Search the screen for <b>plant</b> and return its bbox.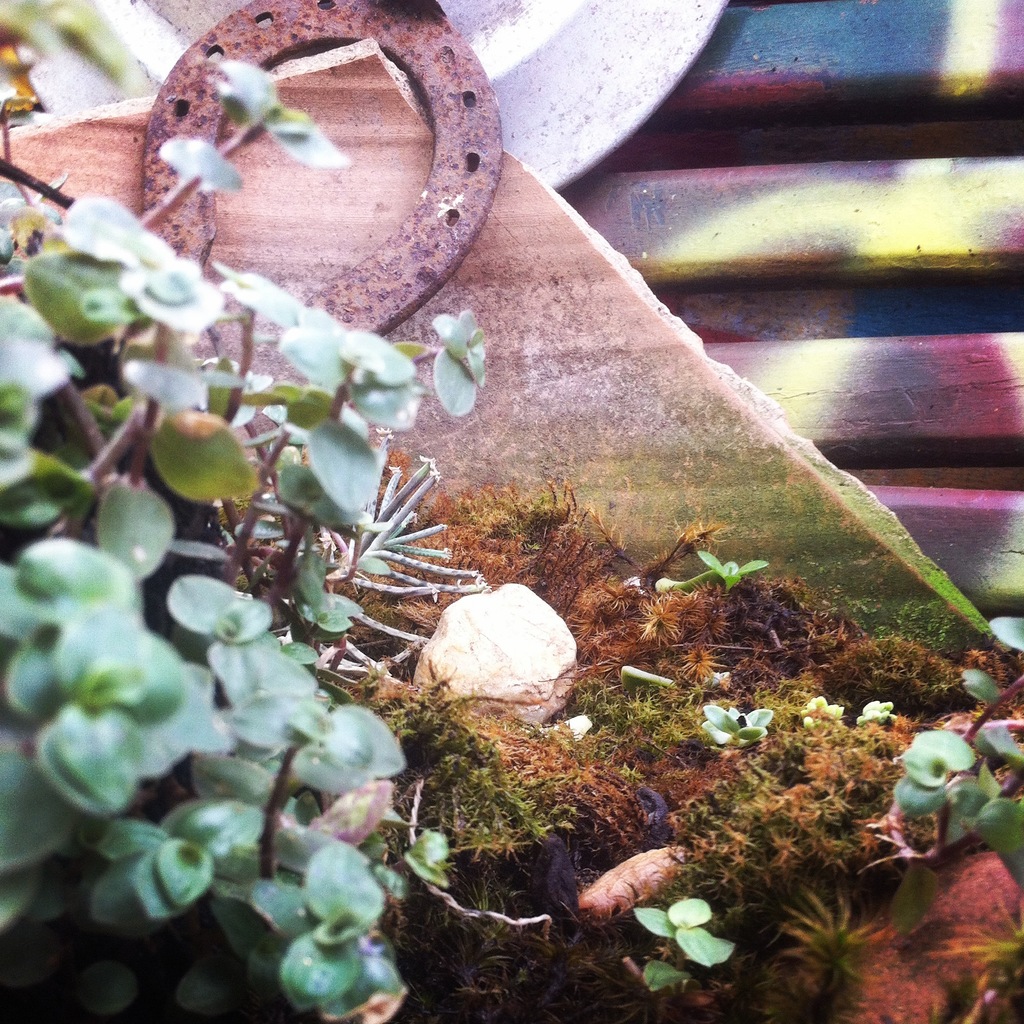
Found: left=698, top=704, right=774, bottom=749.
